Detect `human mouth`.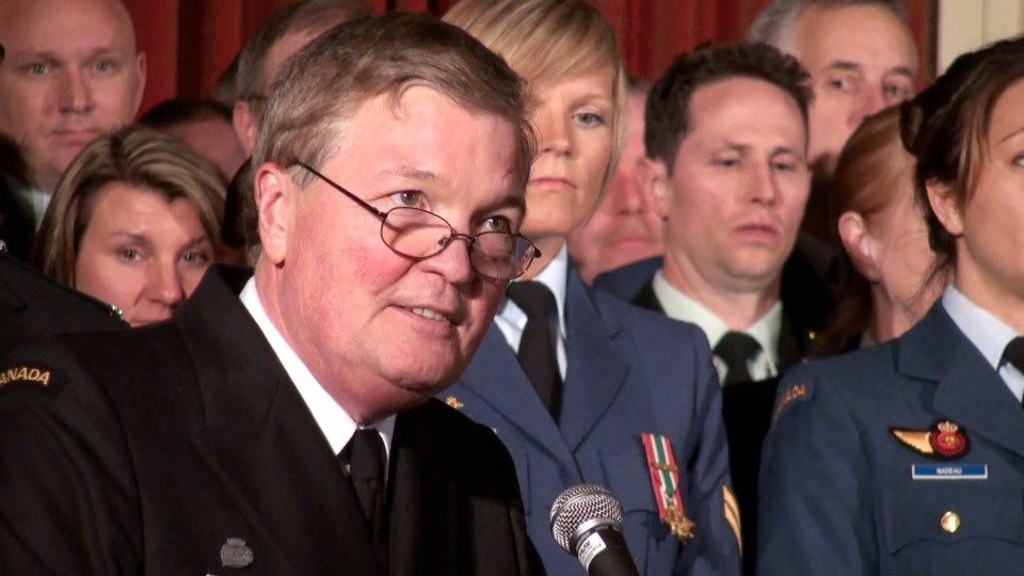
Detected at pyautogui.locateOnScreen(389, 304, 461, 336).
